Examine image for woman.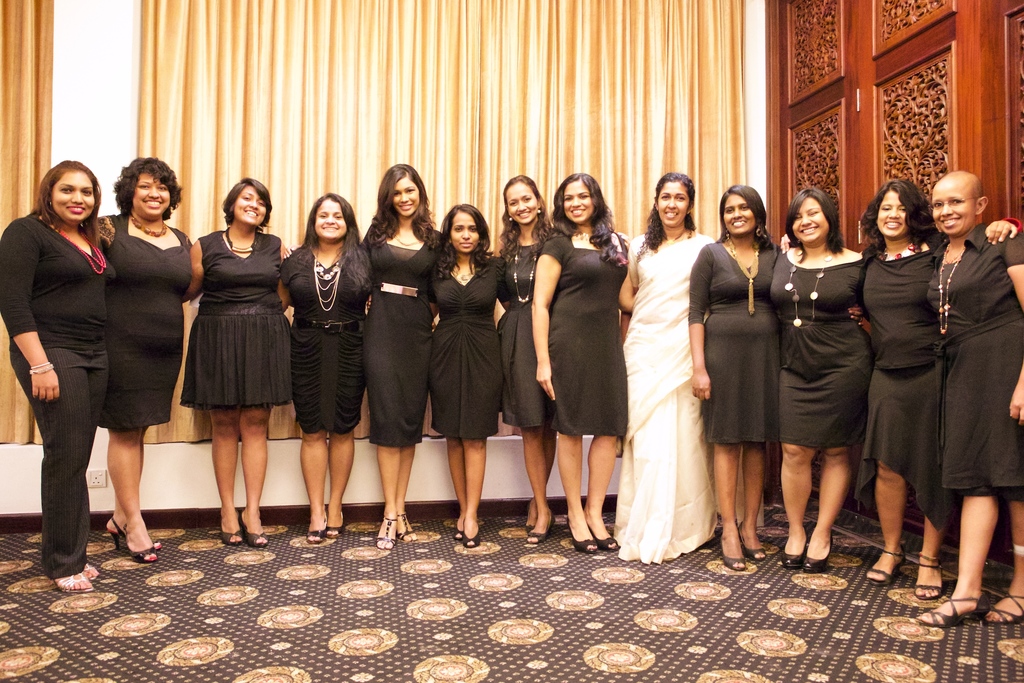
Examination result: crop(528, 172, 630, 553).
